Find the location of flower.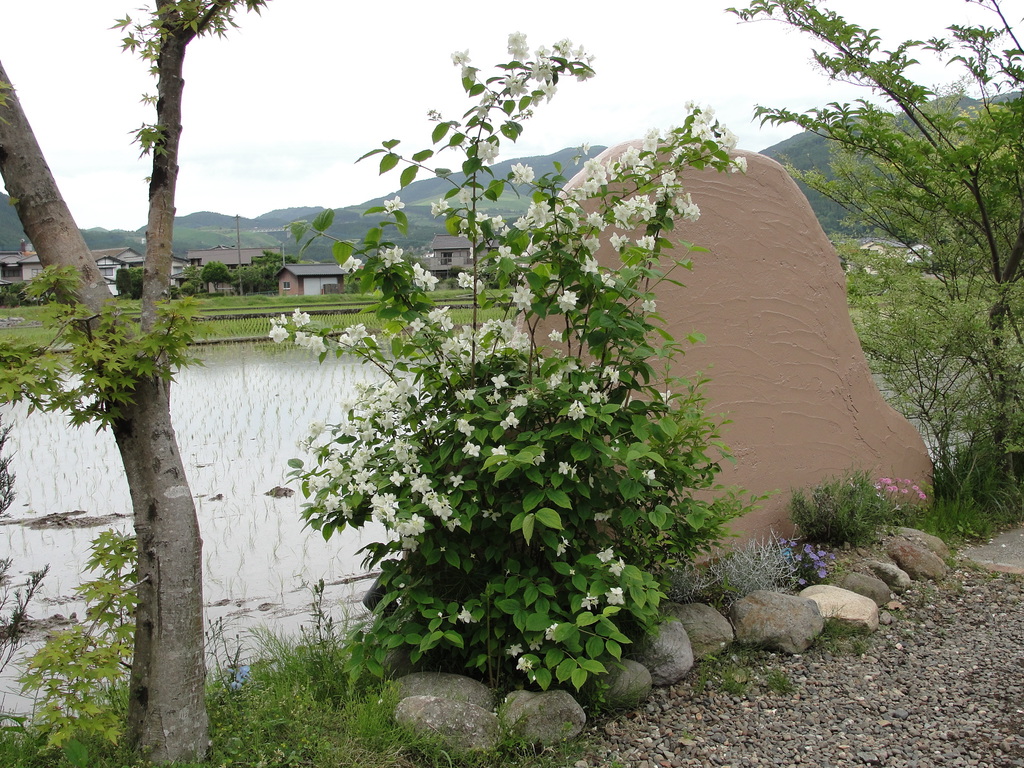
Location: 658:388:673:406.
